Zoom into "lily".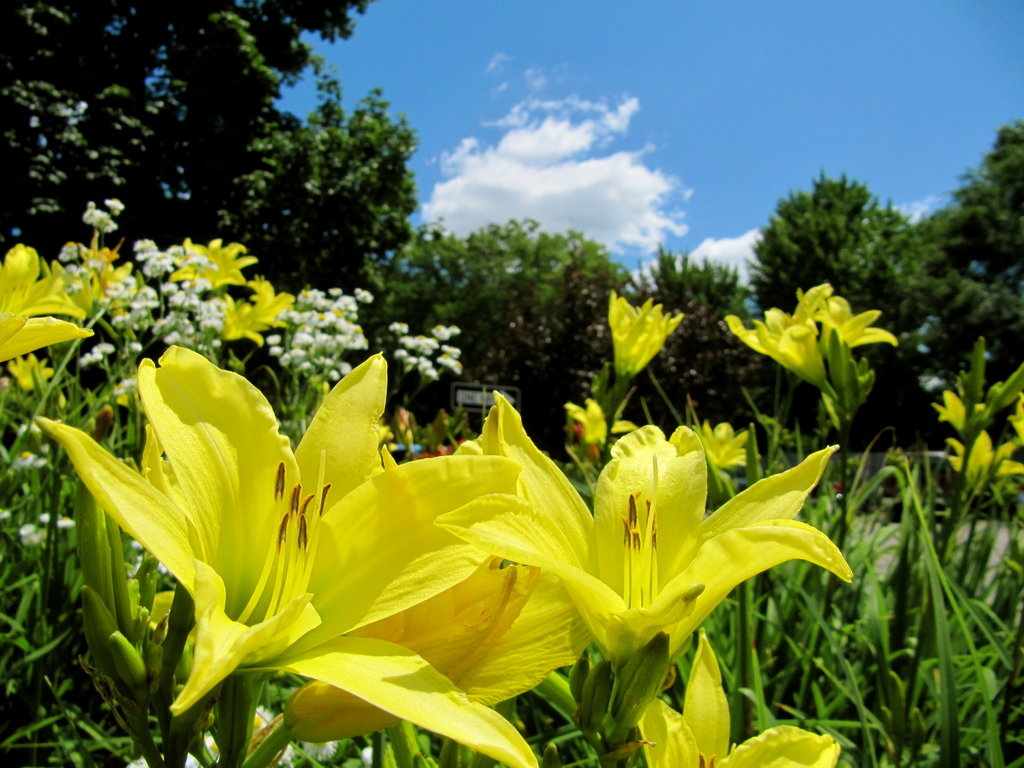
Zoom target: left=582, top=290, right=700, bottom=419.
